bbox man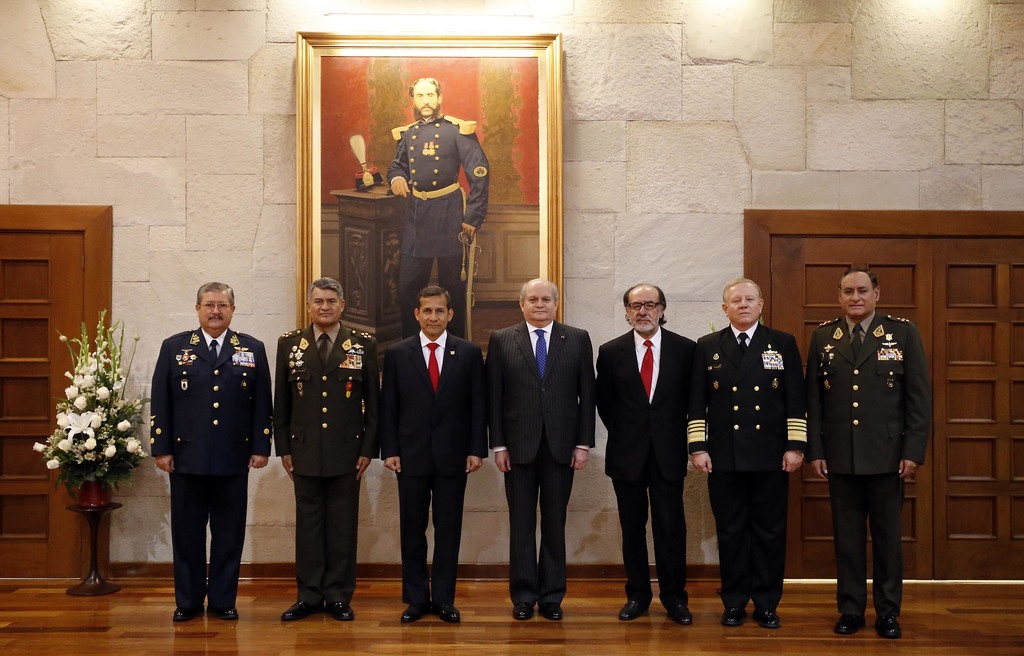
<box>592,284,712,621</box>
